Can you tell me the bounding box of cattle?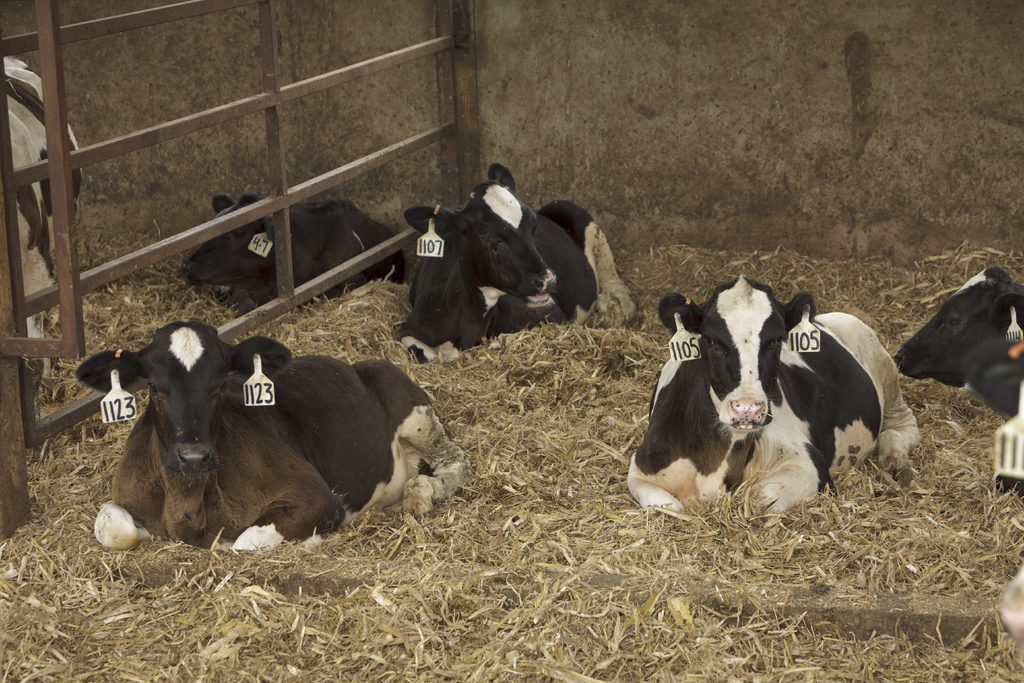
(left=75, top=320, right=467, bottom=563).
